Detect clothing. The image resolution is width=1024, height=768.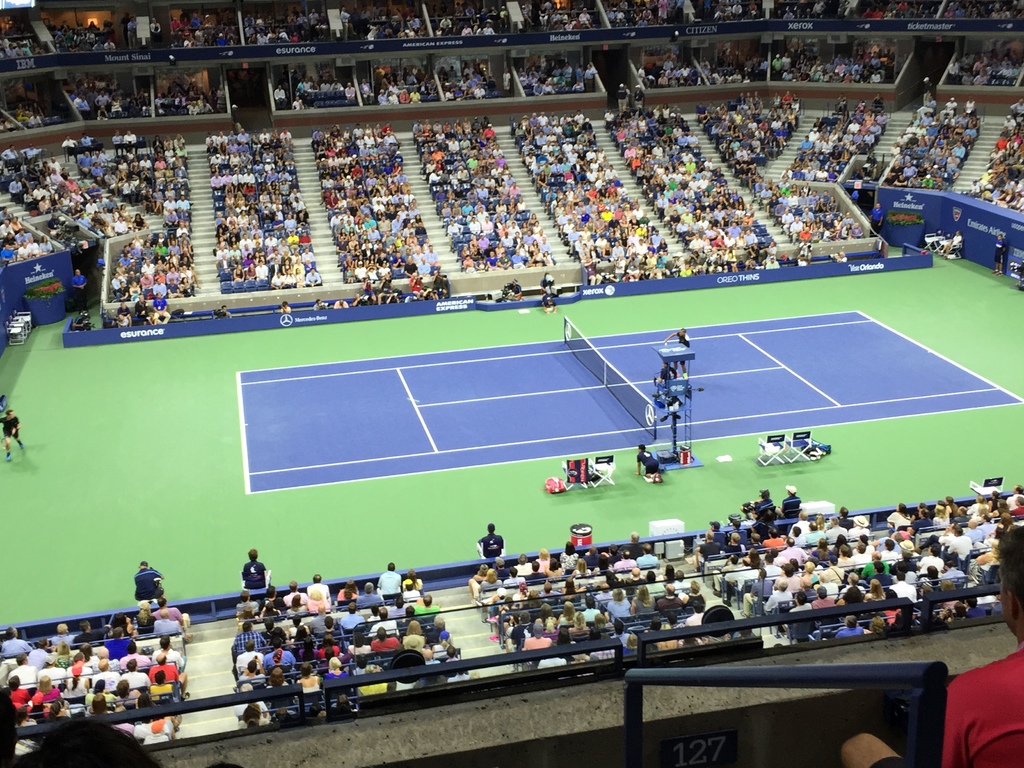
pyautogui.locateOnScreen(479, 533, 507, 559).
